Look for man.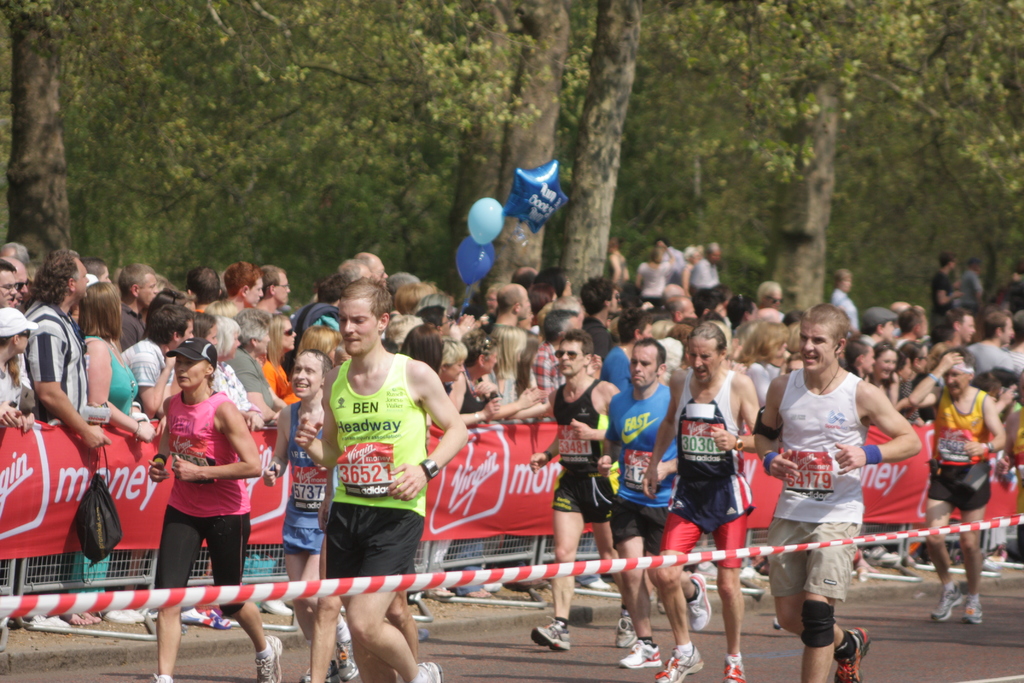
Found: (929,308,973,368).
